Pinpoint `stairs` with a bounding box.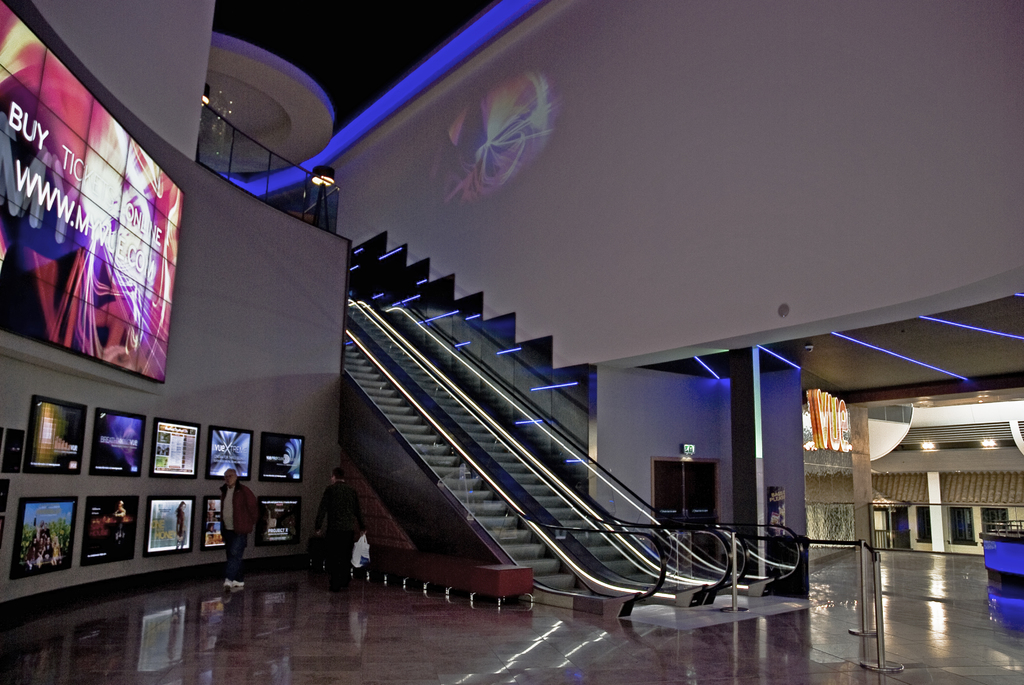
[346, 294, 789, 628].
